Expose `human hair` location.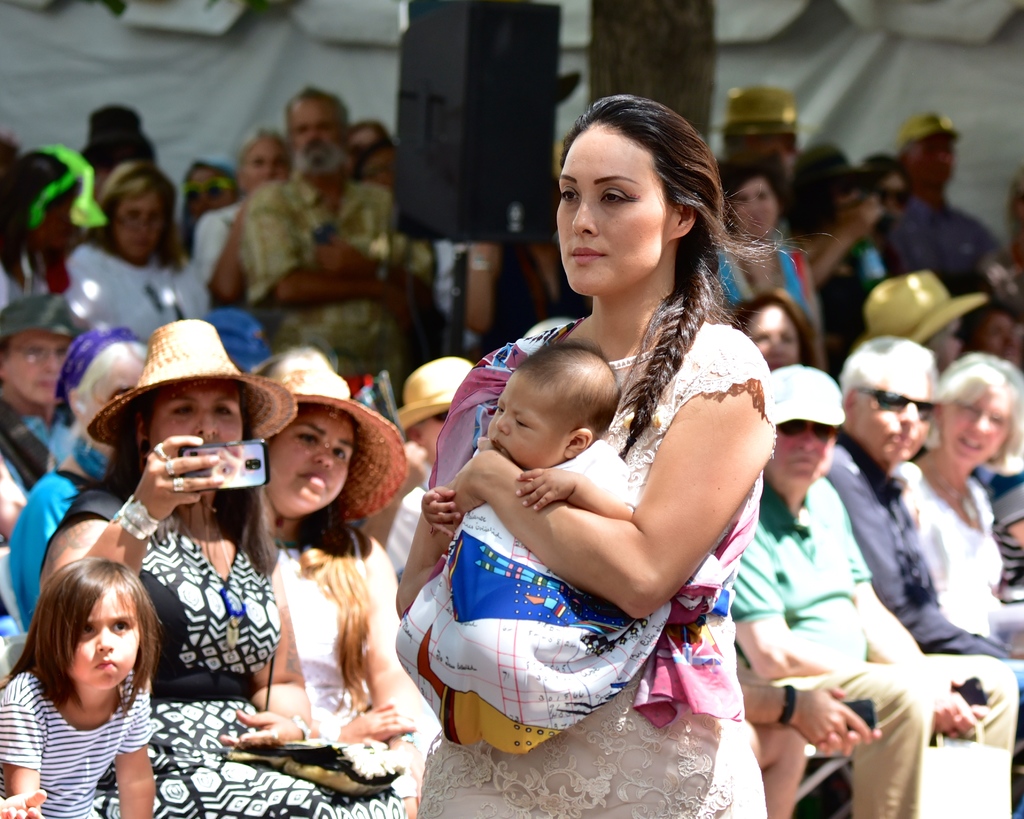
Exposed at region(0, 147, 72, 281).
